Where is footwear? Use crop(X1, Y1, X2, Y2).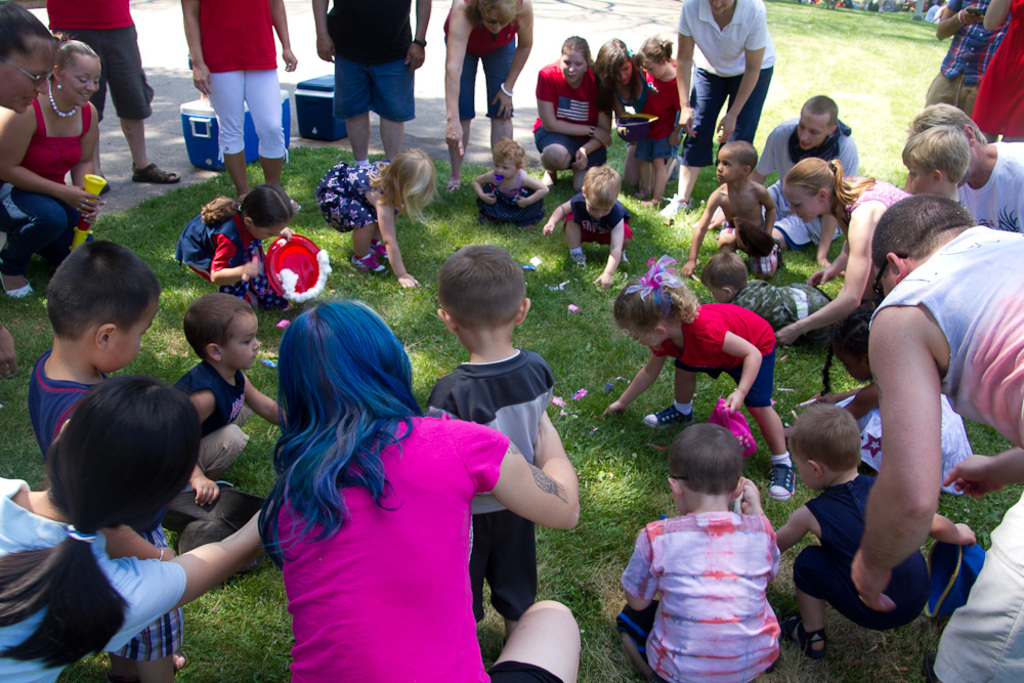
crop(772, 460, 793, 502).
